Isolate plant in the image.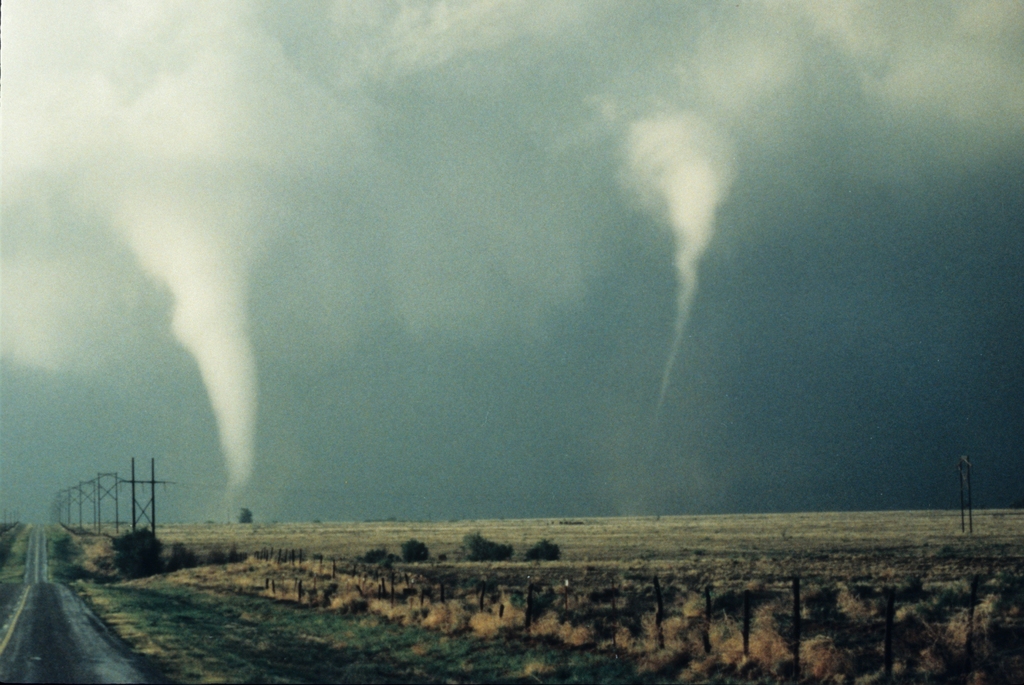
Isolated region: 397 534 439 566.
